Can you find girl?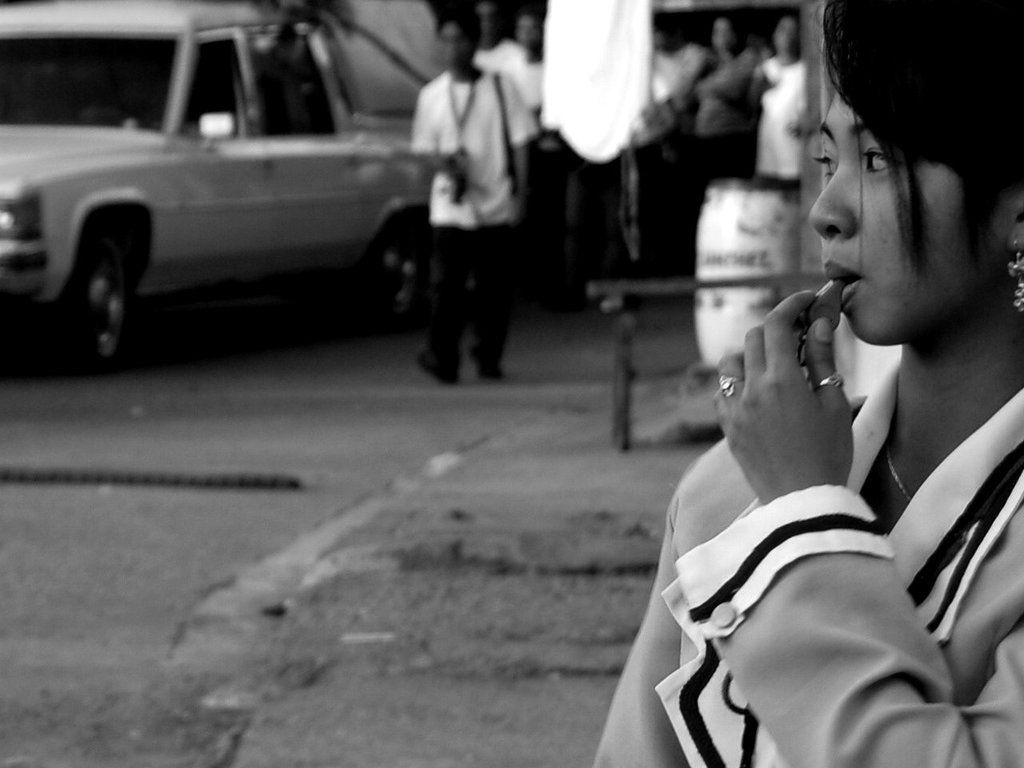
Yes, bounding box: l=588, t=0, r=1023, b=767.
